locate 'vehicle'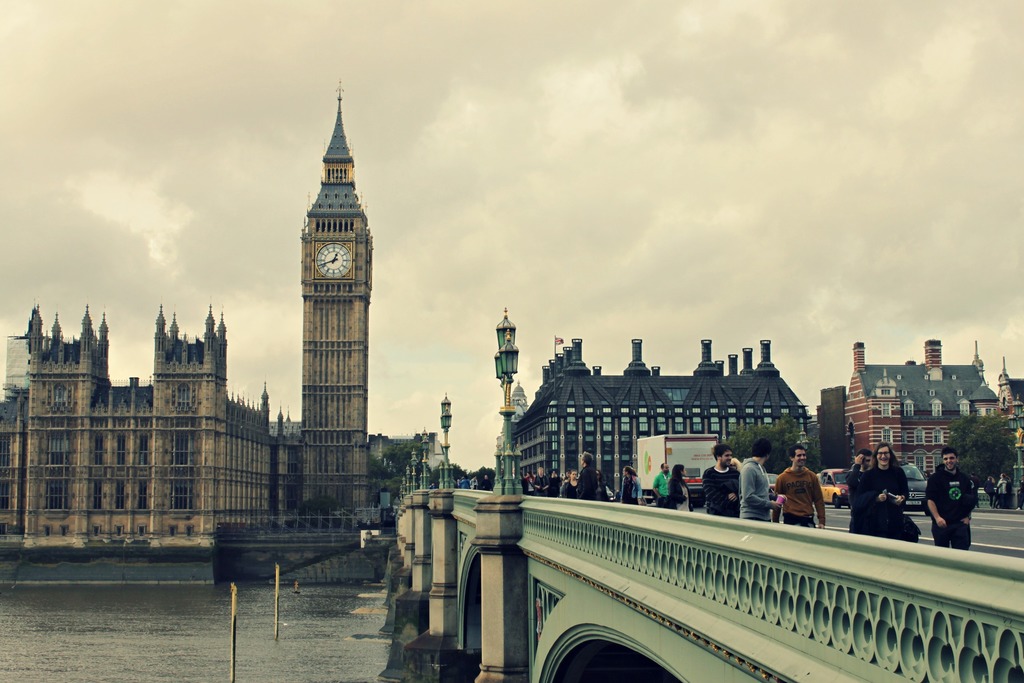
(x1=637, y1=431, x2=719, y2=502)
